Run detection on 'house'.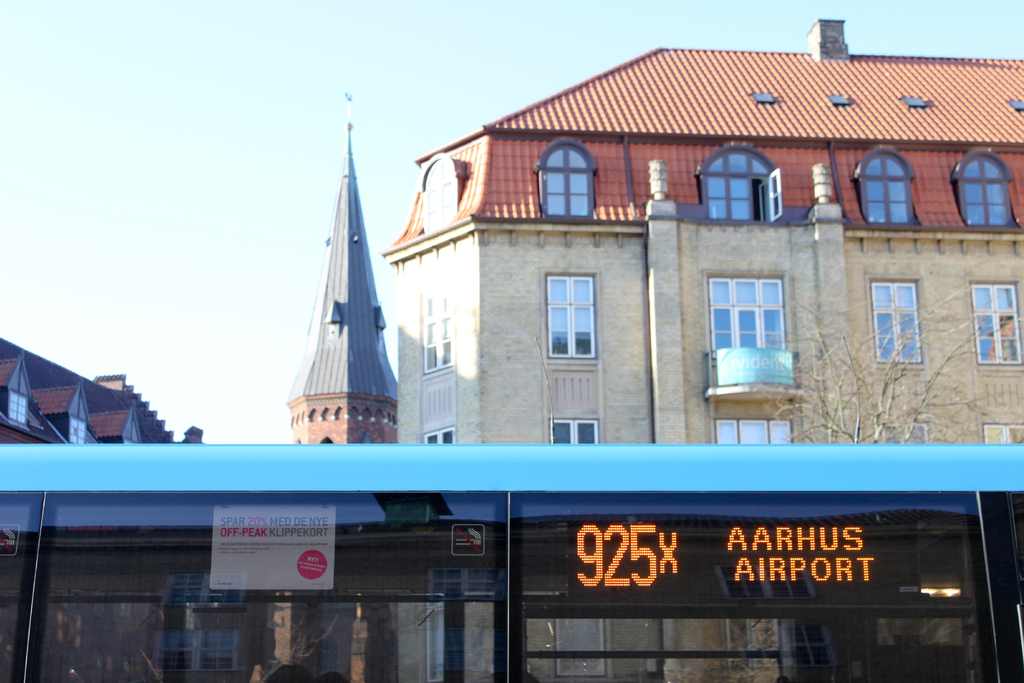
Result: 343/31/989/513.
